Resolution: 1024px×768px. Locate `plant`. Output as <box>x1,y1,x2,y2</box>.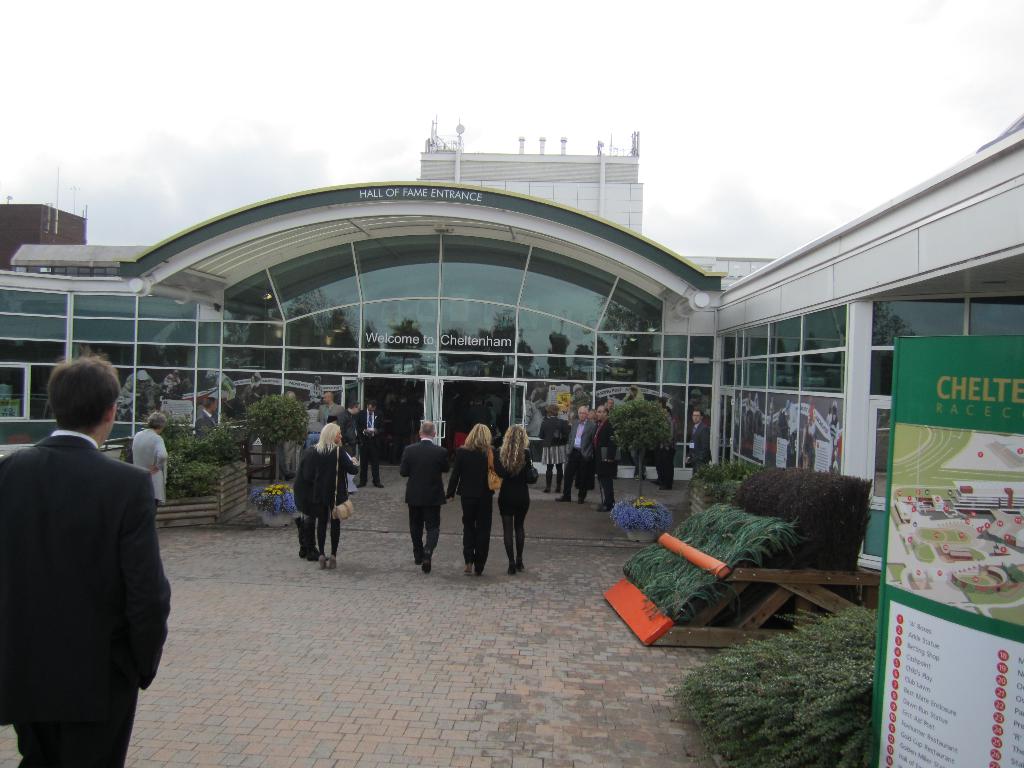
<box>609,492,678,534</box>.
